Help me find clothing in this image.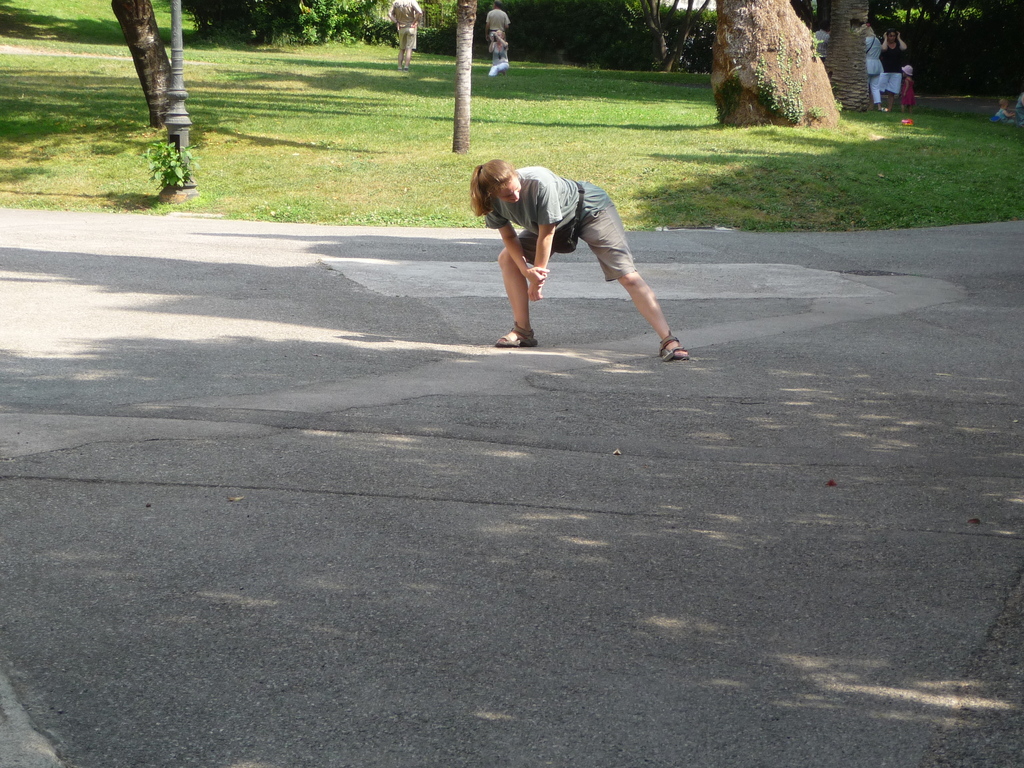
Found it: 486, 40, 511, 76.
